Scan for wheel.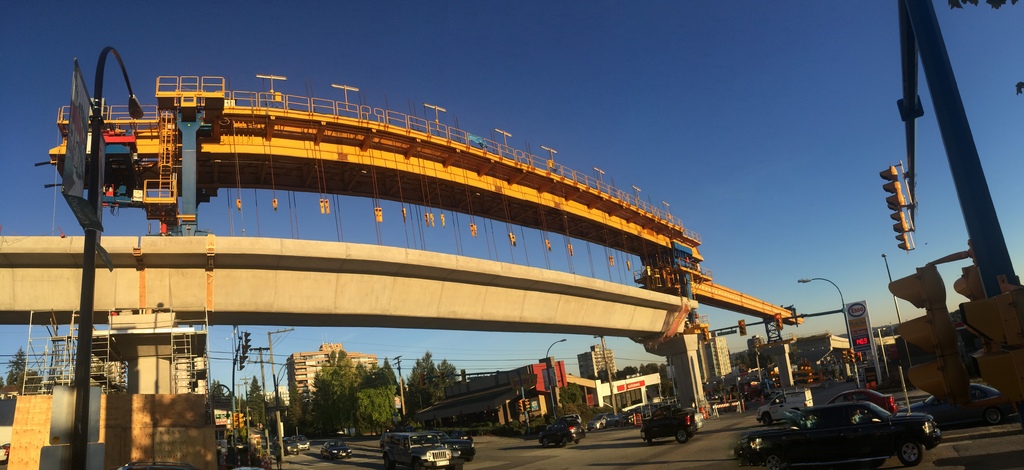
Scan result: bbox=[615, 421, 621, 428].
